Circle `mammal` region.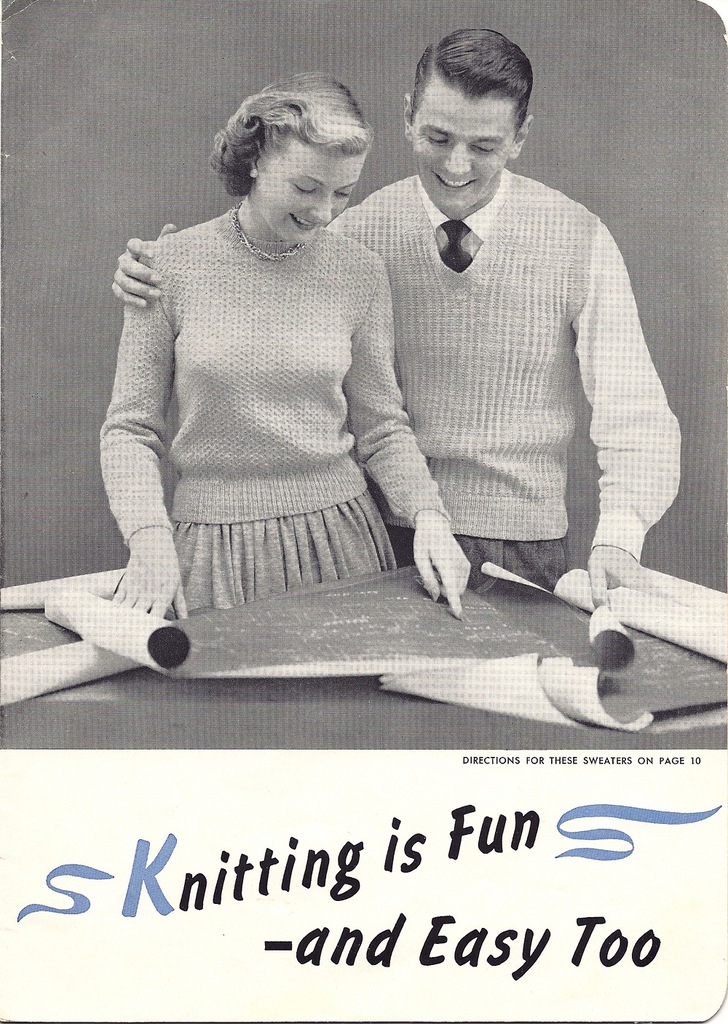
Region: (x1=114, y1=27, x2=681, y2=606).
